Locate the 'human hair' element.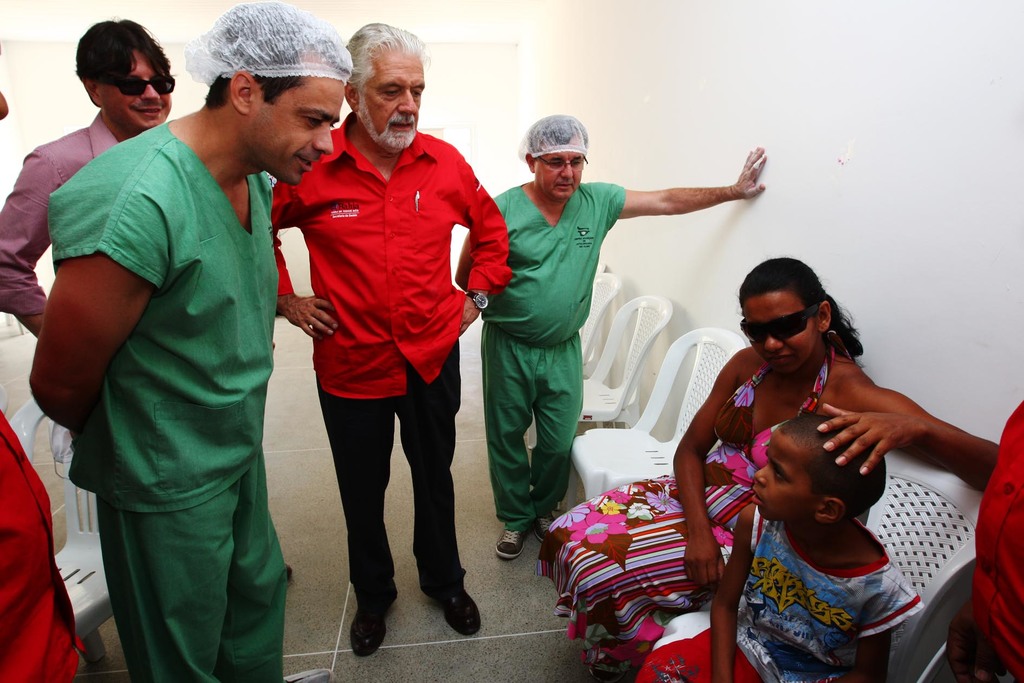
Element bbox: 75/16/179/109.
